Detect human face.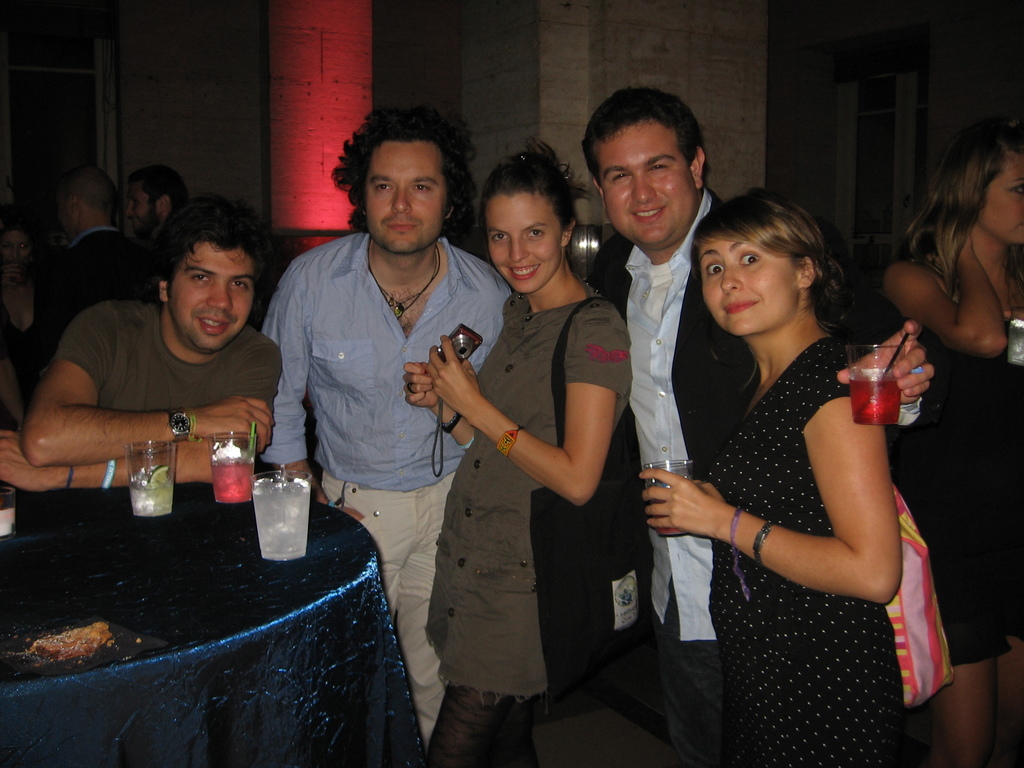
Detected at (125,186,147,225).
